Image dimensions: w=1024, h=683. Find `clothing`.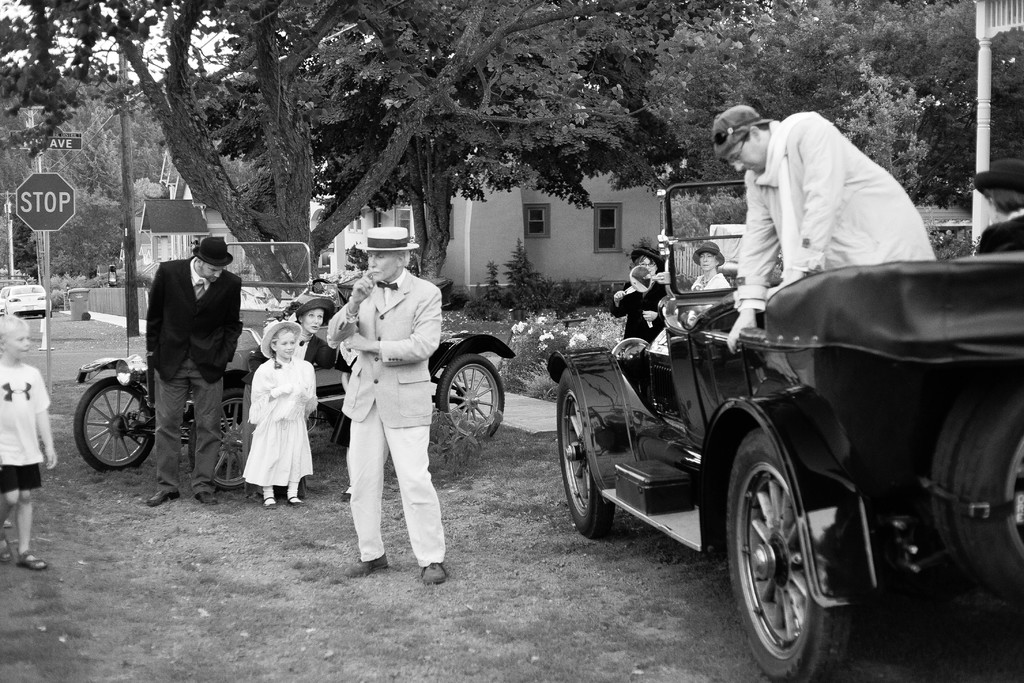
Rect(737, 108, 931, 313).
